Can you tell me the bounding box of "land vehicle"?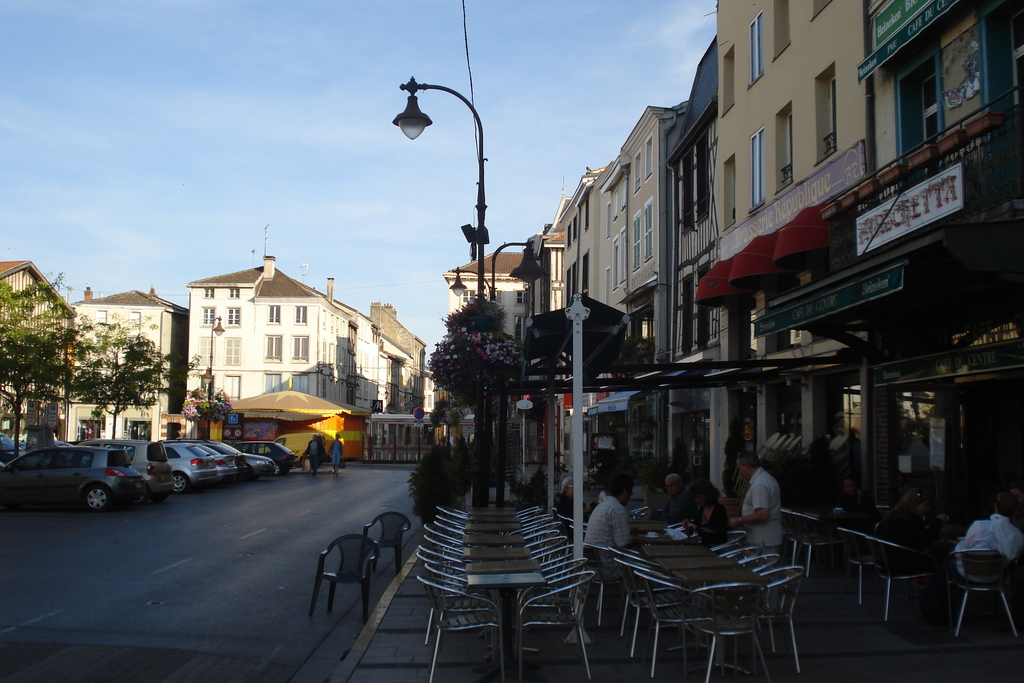
left=76, top=439, right=173, bottom=499.
